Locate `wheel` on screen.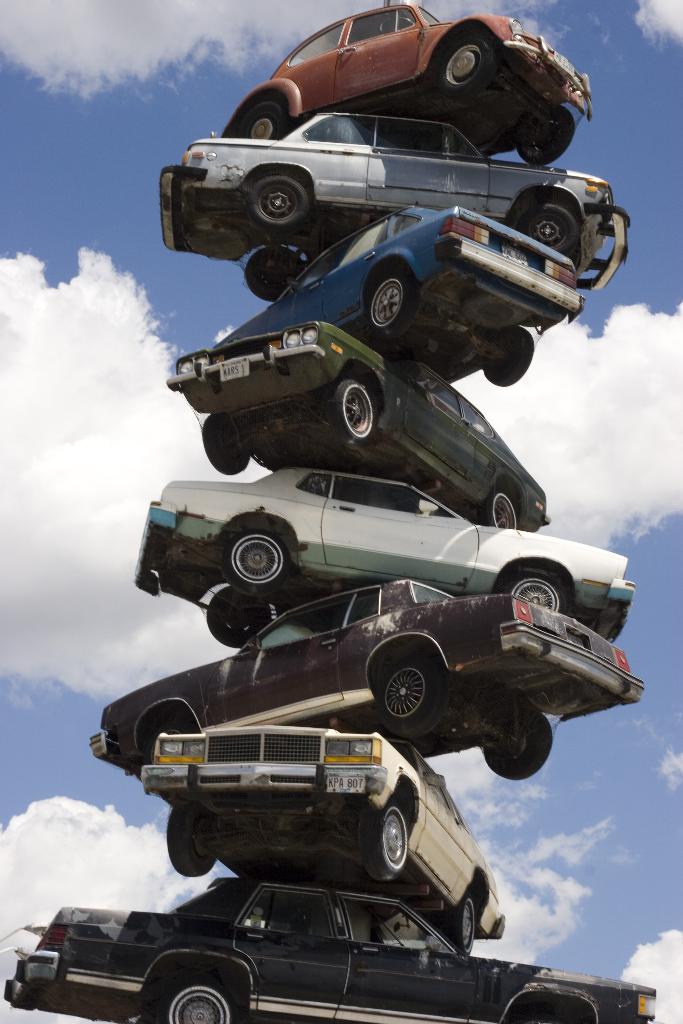
On screen at l=478, t=492, r=516, b=527.
